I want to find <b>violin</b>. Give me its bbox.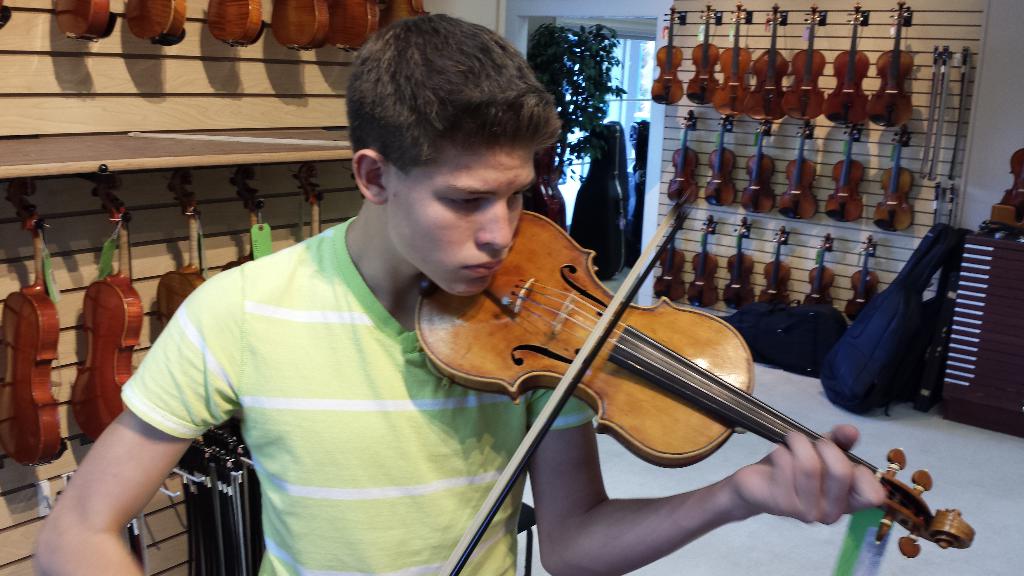
45,0,117,42.
